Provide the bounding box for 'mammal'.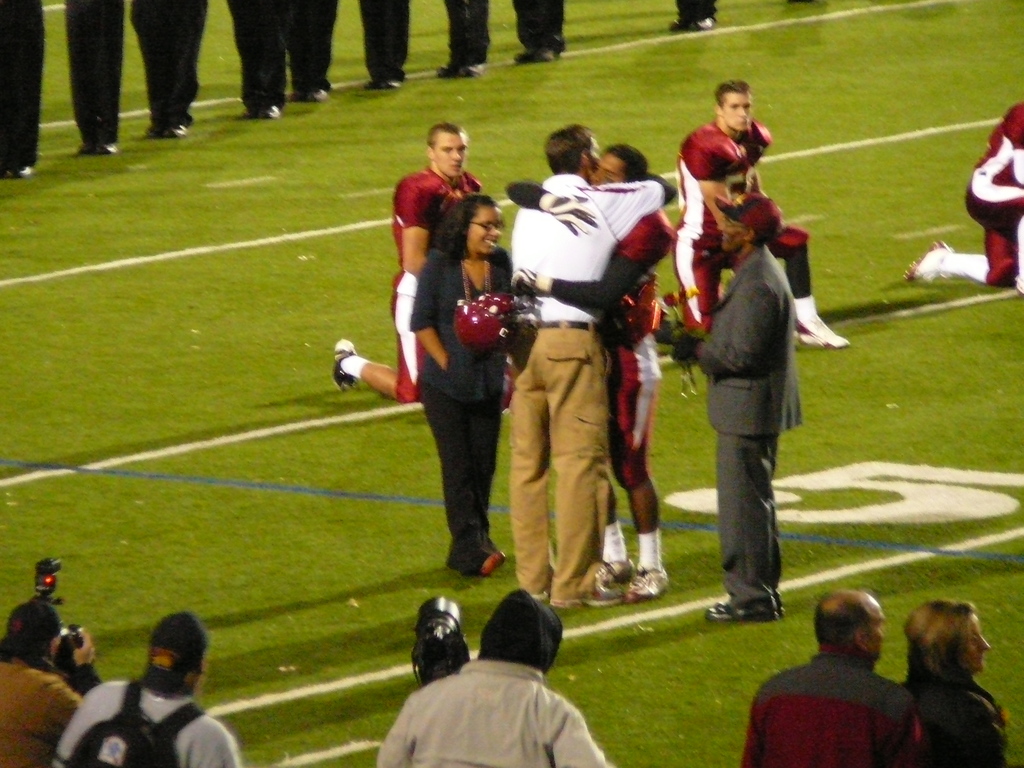
left=436, top=0, right=493, bottom=77.
